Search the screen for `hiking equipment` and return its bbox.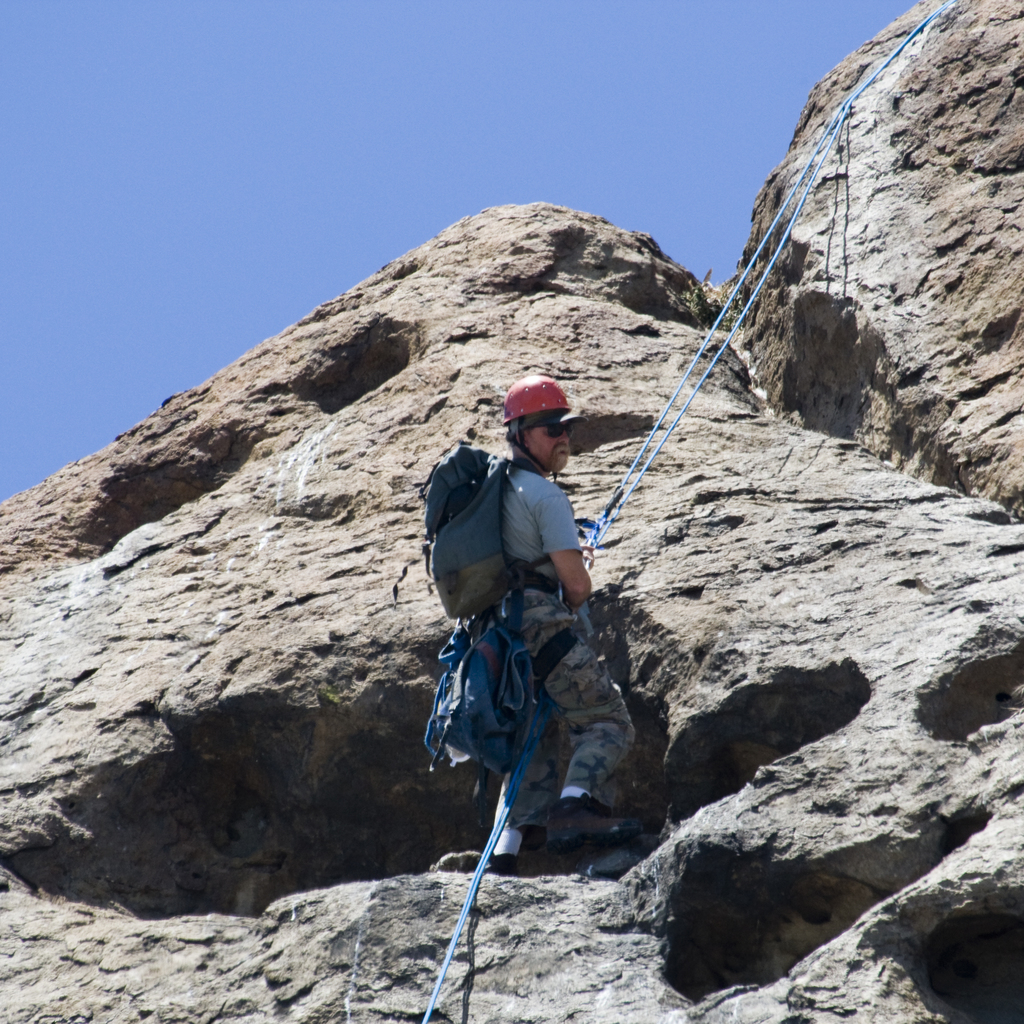
Found: [x1=501, y1=372, x2=573, y2=477].
